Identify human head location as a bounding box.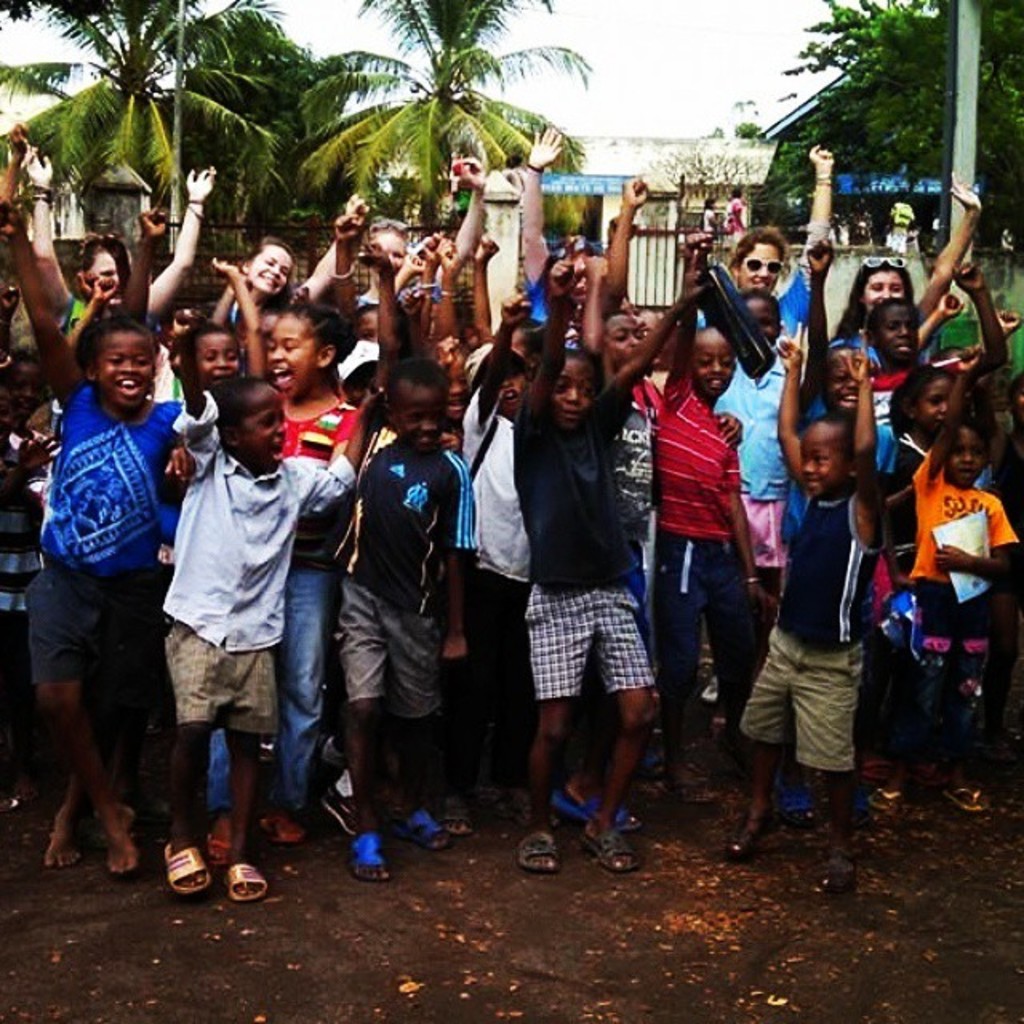
941/419/990/488.
